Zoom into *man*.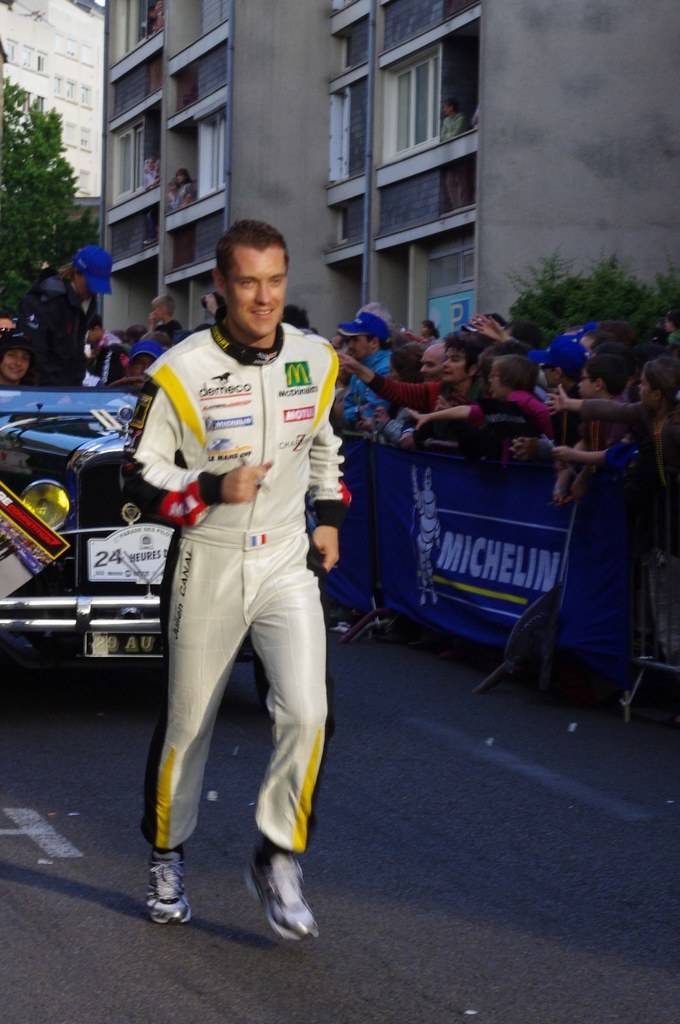
Zoom target: [143,294,182,343].
